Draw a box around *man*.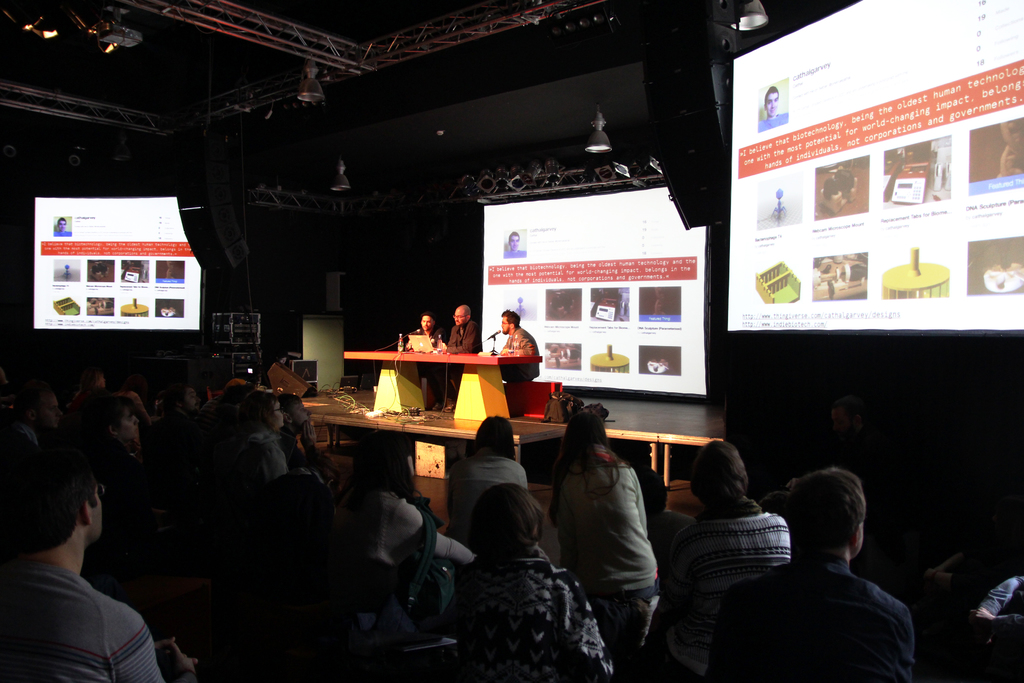
l=756, t=84, r=791, b=131.
